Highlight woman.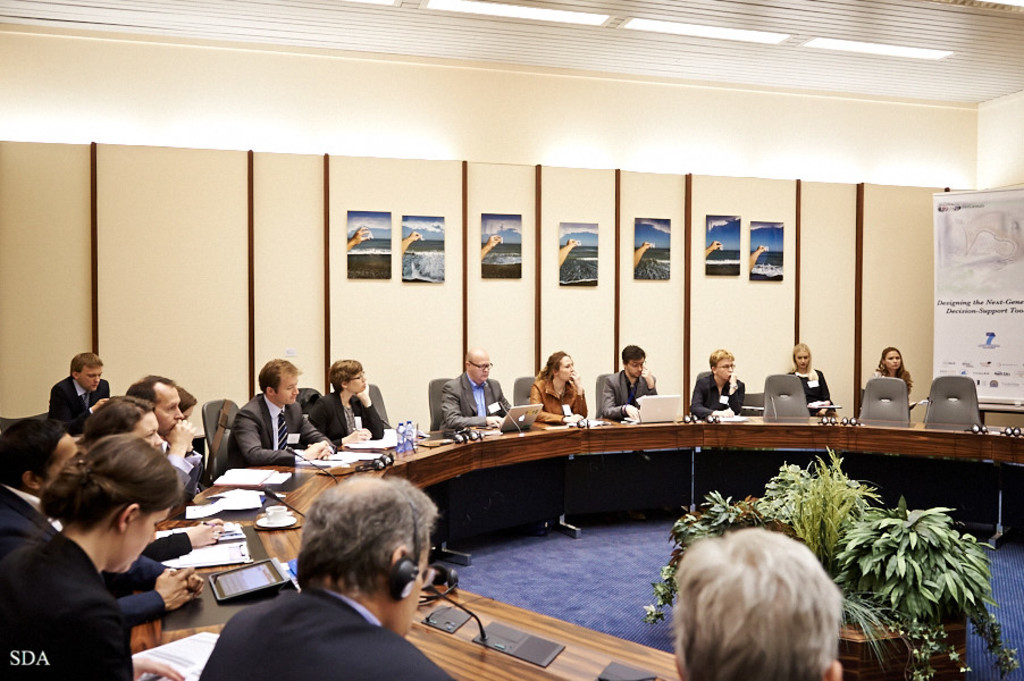
Highlighted region: 531 351 588 422.
